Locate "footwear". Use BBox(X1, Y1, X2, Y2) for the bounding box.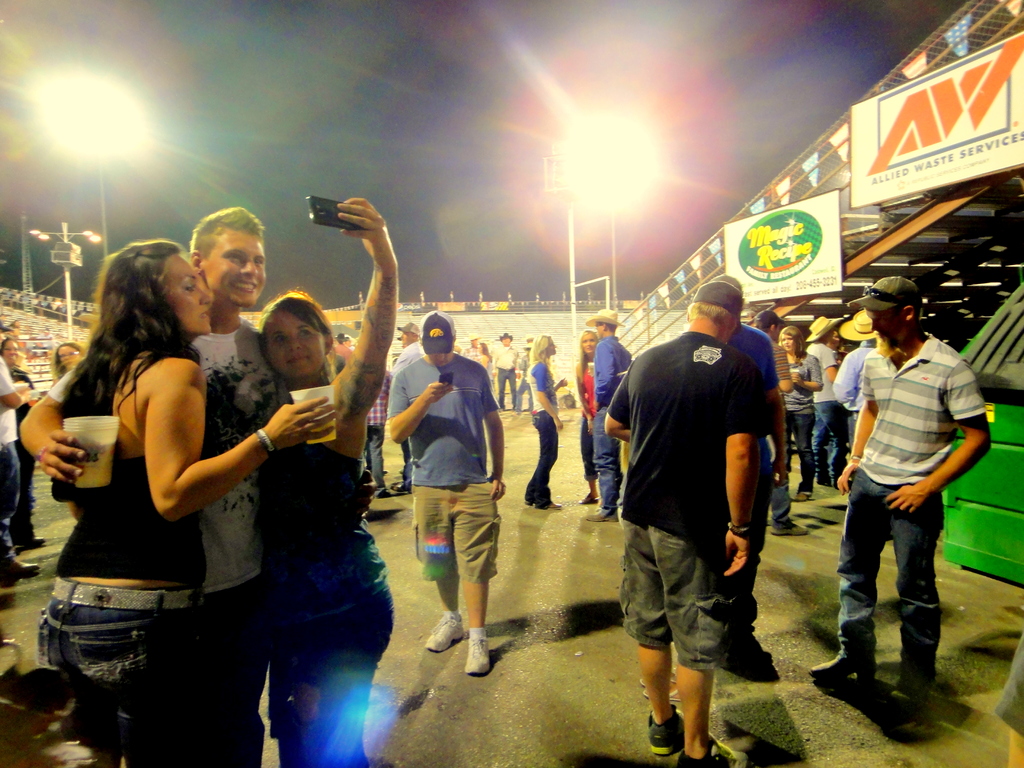
BBox(535, 502, 565, 516).
